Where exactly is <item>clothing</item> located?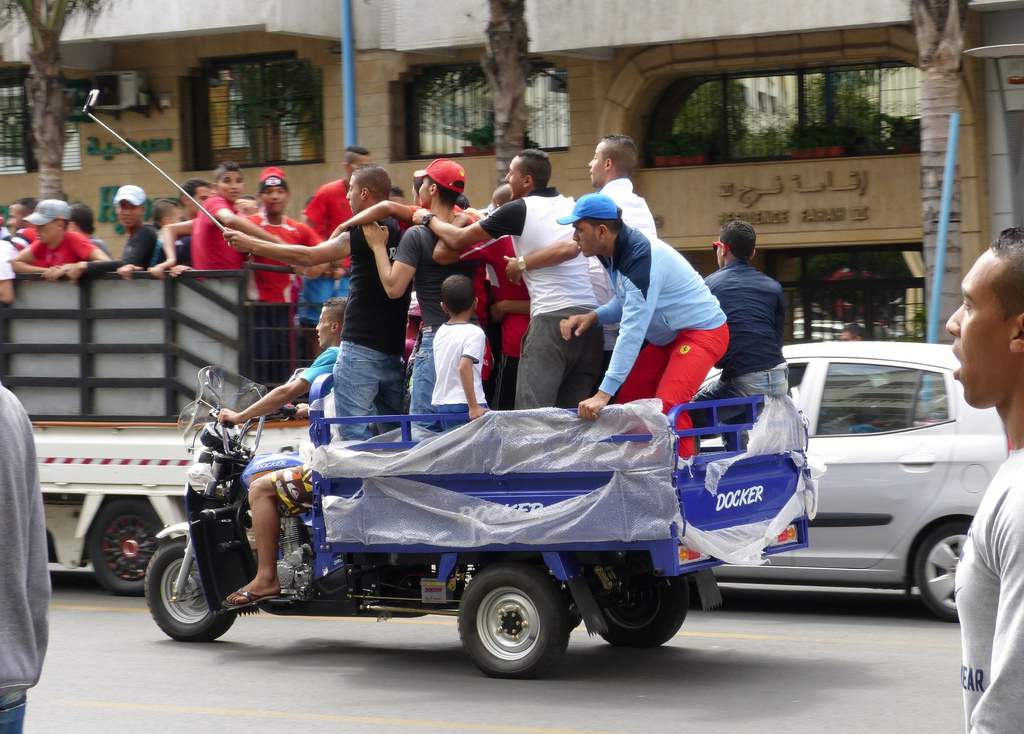
Its bounding box is crop(703, 230, 820, 408).
